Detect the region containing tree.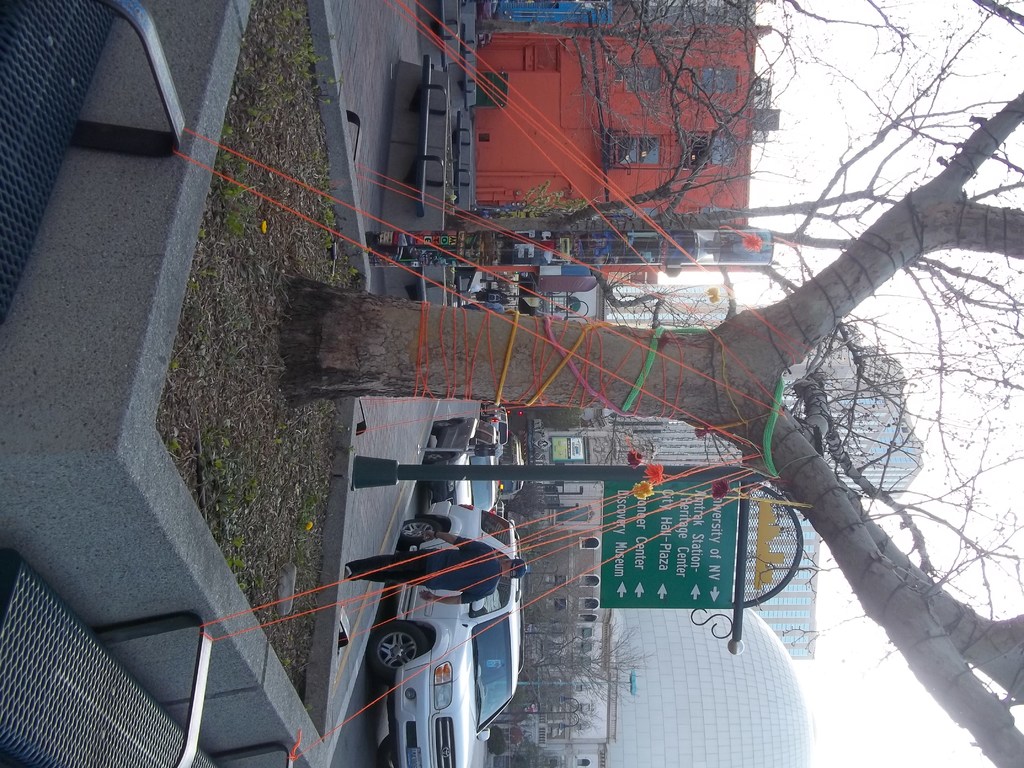
left=278, top=90, right=1023, bottom=767.
